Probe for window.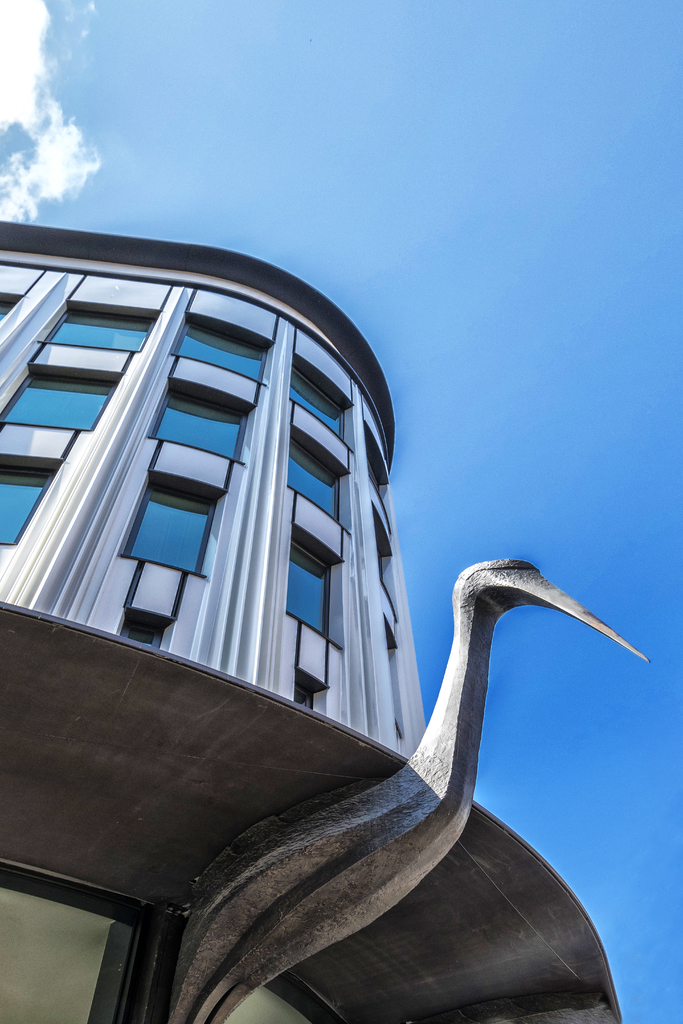
Probe result: 29/292/160/354.
